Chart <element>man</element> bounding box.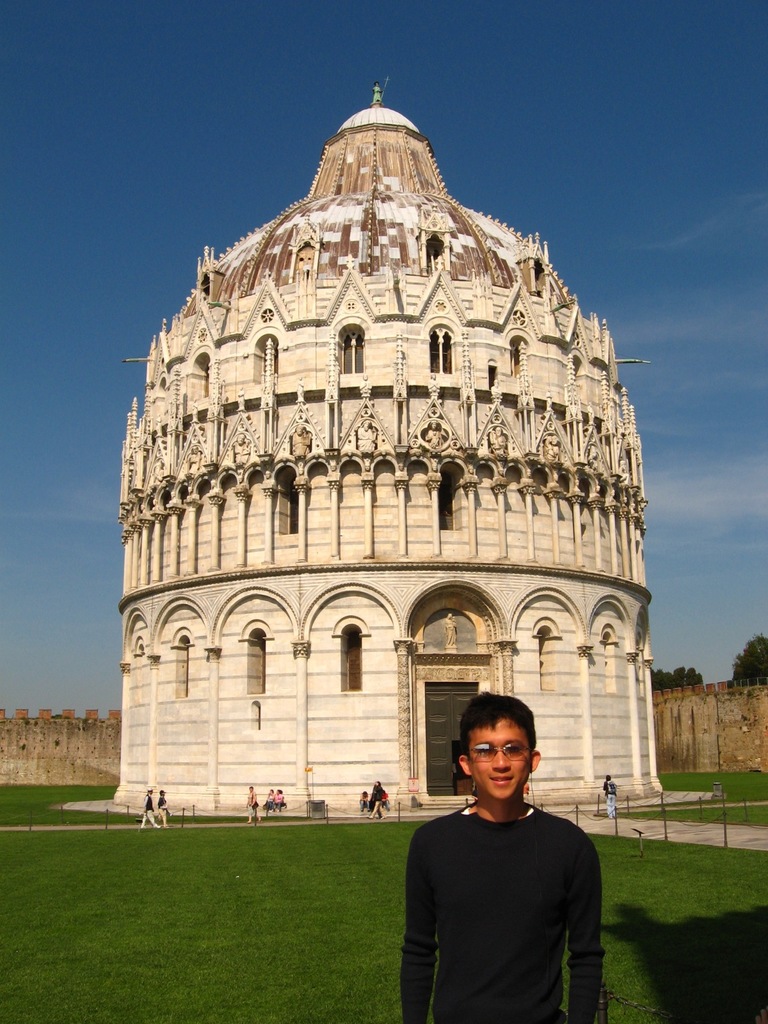
Charted: [399,688,625,1016].
